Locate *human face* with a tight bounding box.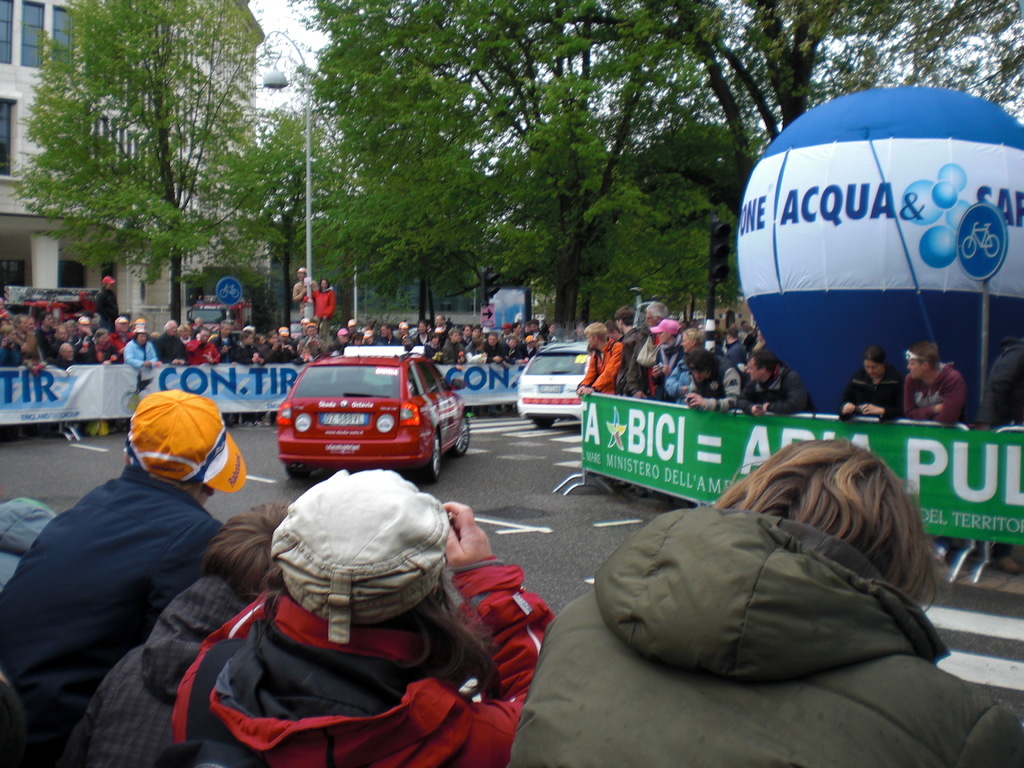
<box>15,316,29,331</box>.
